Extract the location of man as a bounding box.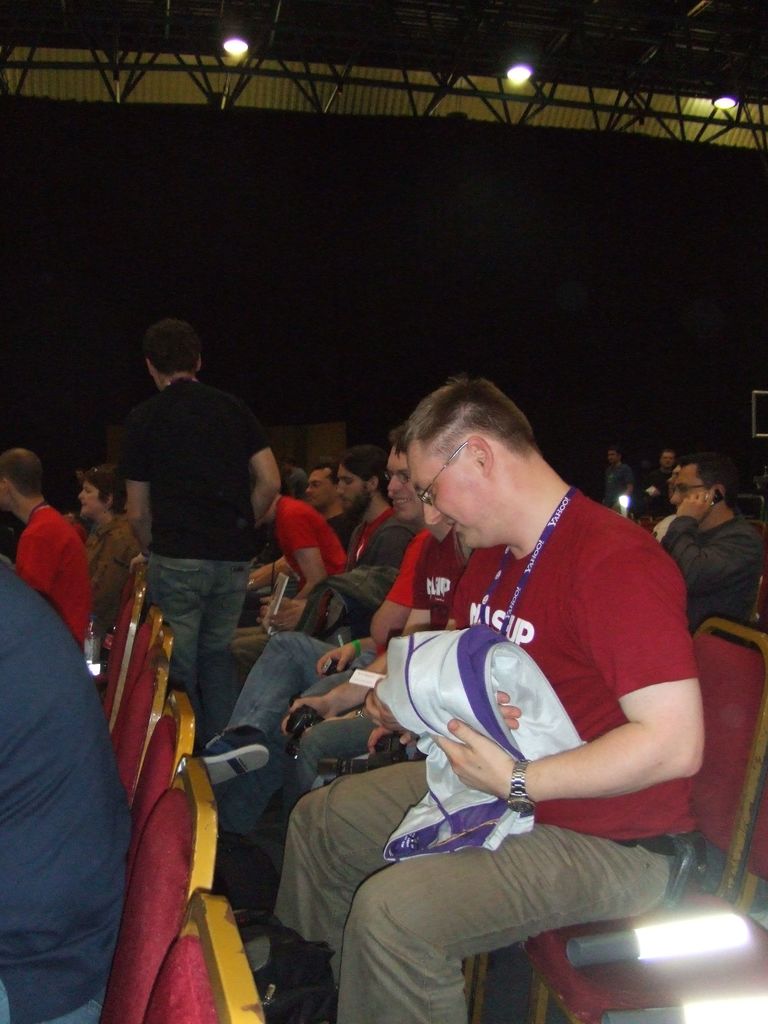
select_region(248, 496, 353, 627).
